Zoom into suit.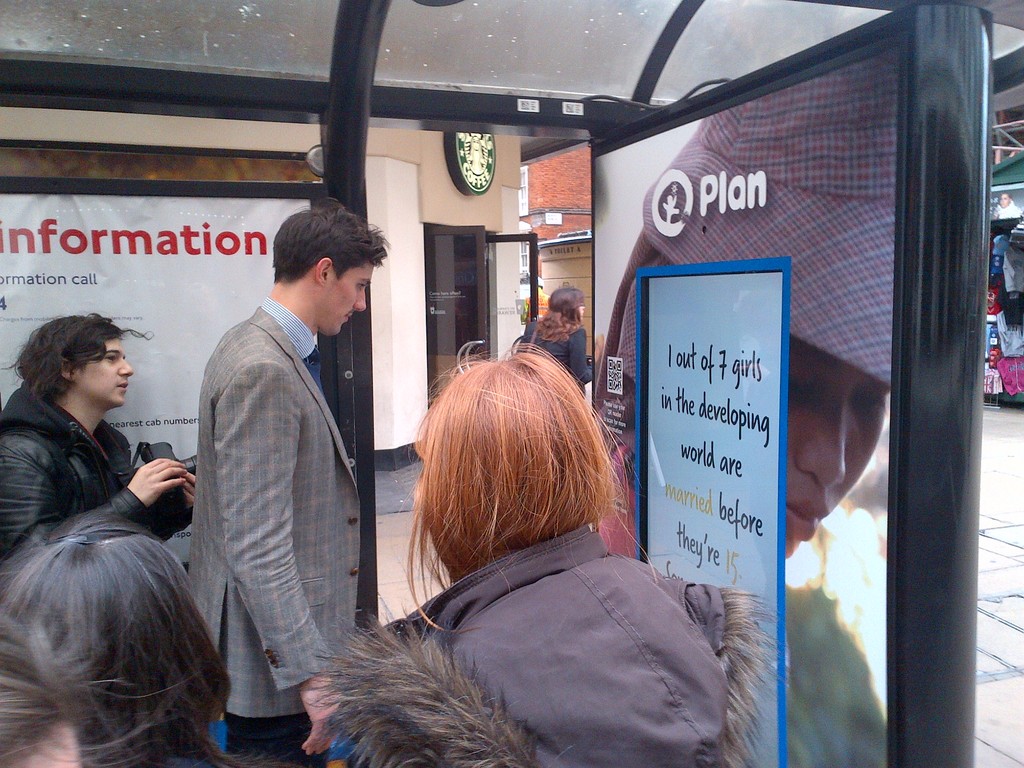
Zoom target: bbox=(166, 211, 380, 749).
